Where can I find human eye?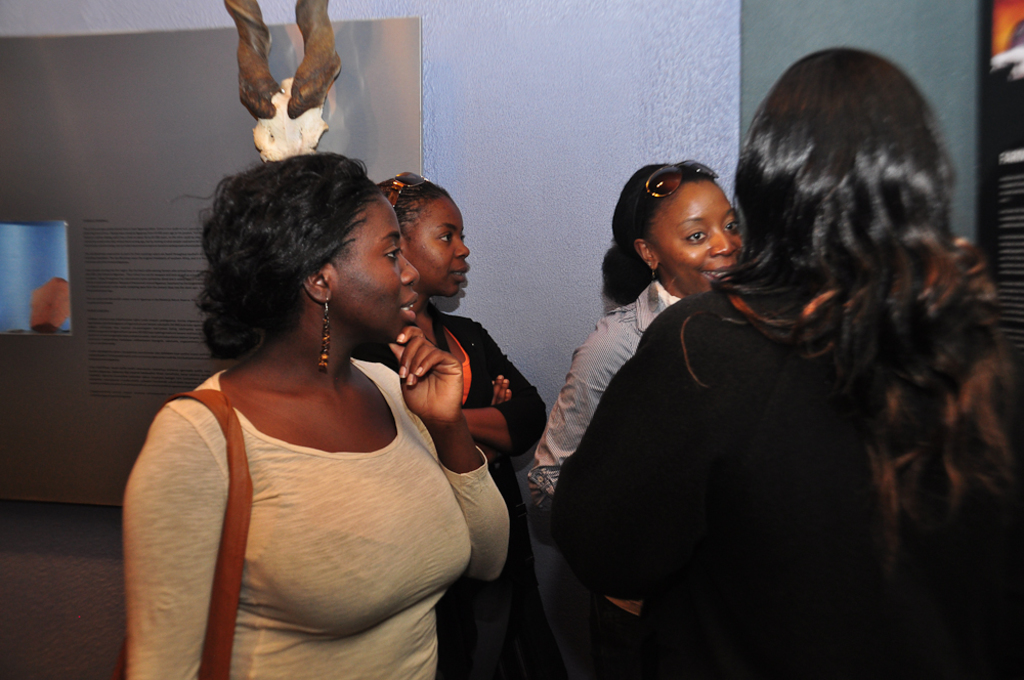
You can find it at box=[439, 229, 456, 244].
